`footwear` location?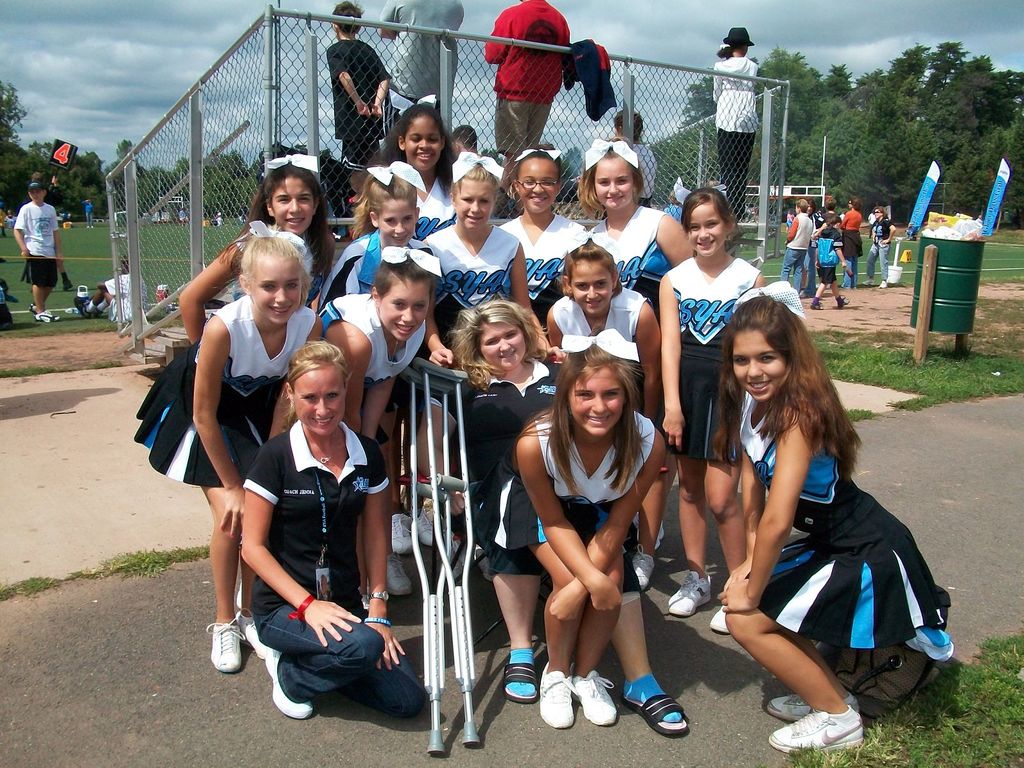
[666, 569, 712, 617]
